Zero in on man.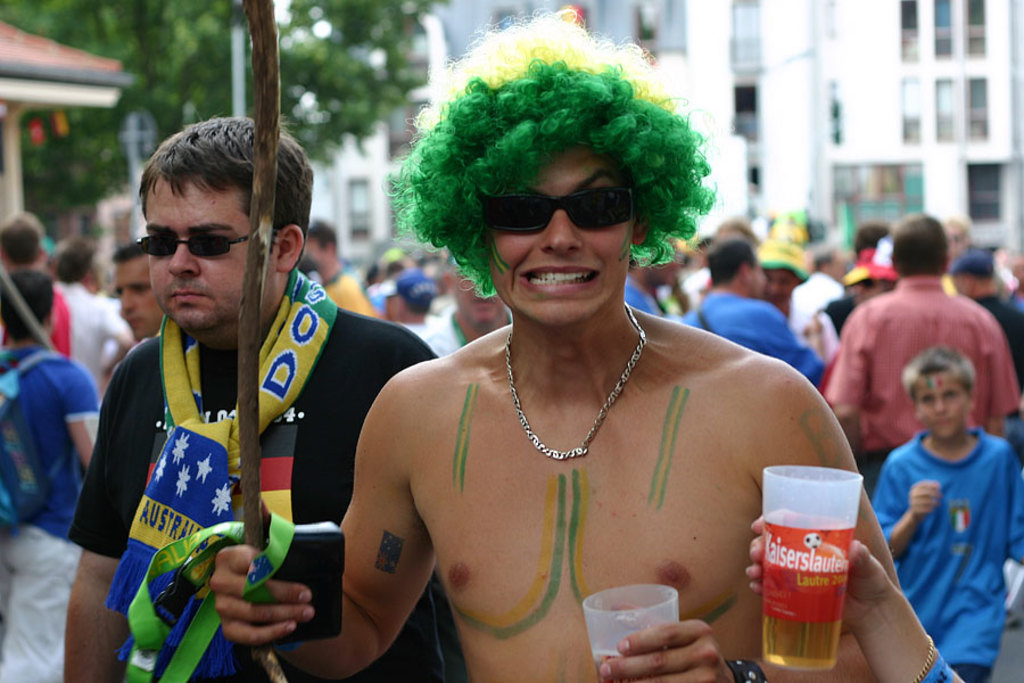
Zeroed in: BBox(761, 244, 832, 354).
